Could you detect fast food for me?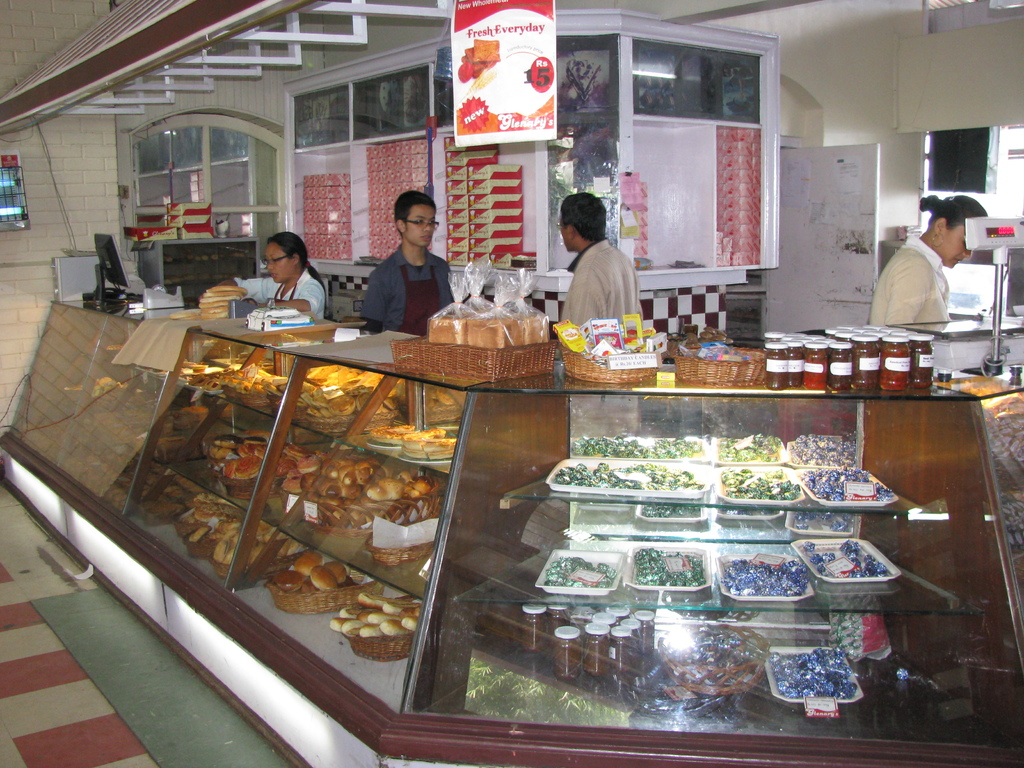
Detection result: {"x1": 212, "y1": 435, "x2": 265, "y2": 466}.
